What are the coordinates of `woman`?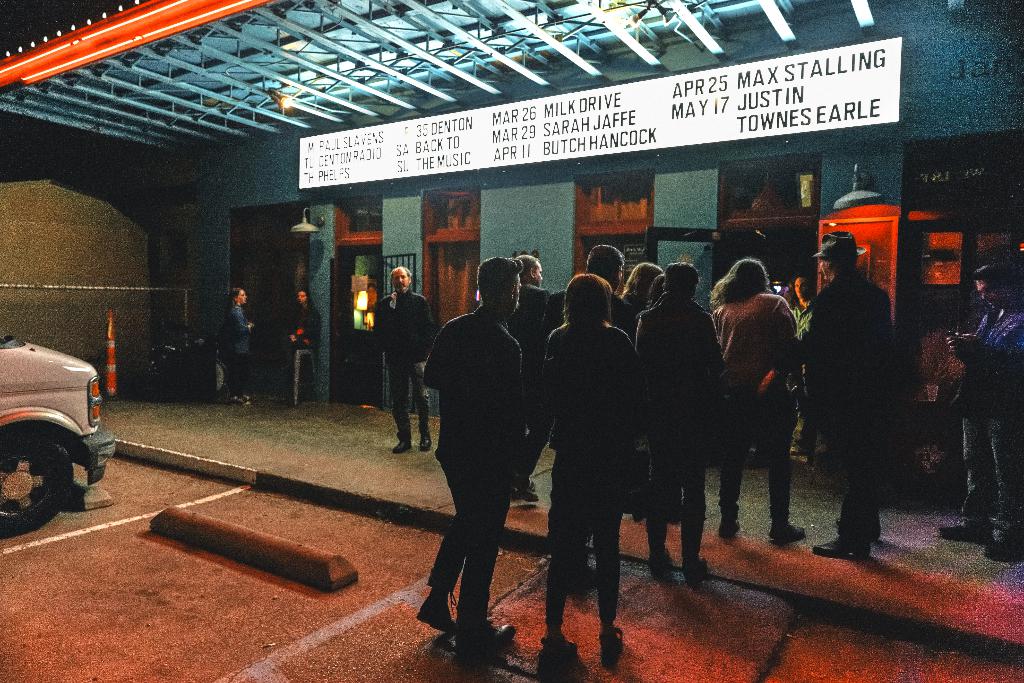
bbox(220, 285, 257, 402).
